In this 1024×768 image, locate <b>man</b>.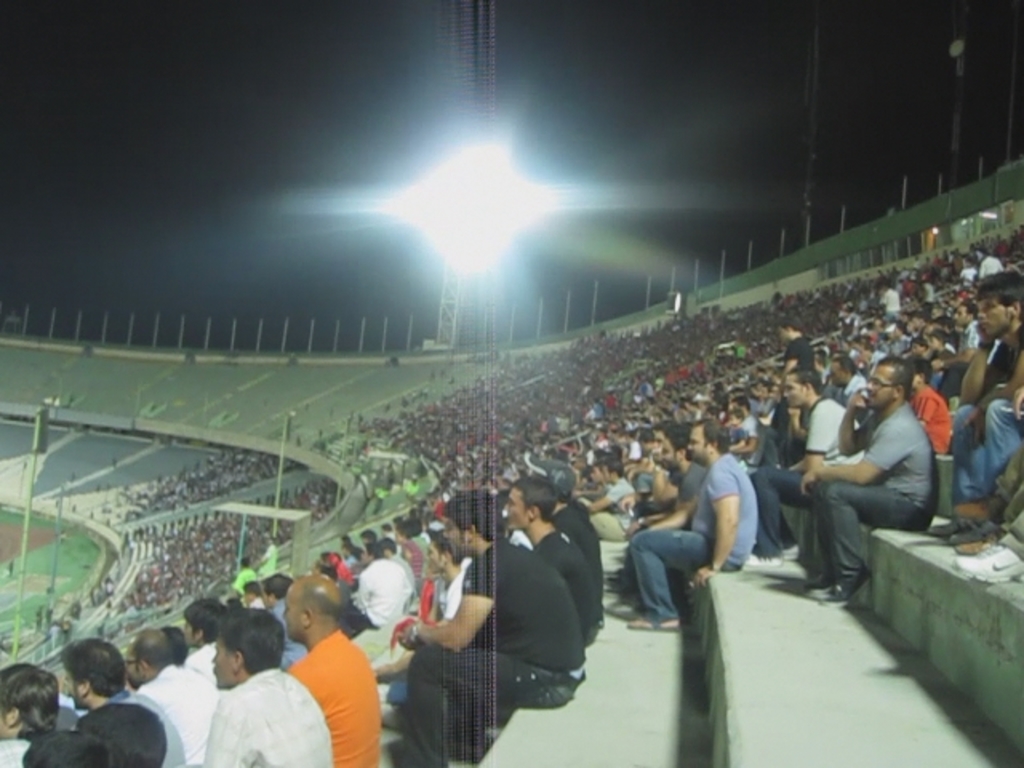
Bounding box: Rect(626, 419, 758, 626).
